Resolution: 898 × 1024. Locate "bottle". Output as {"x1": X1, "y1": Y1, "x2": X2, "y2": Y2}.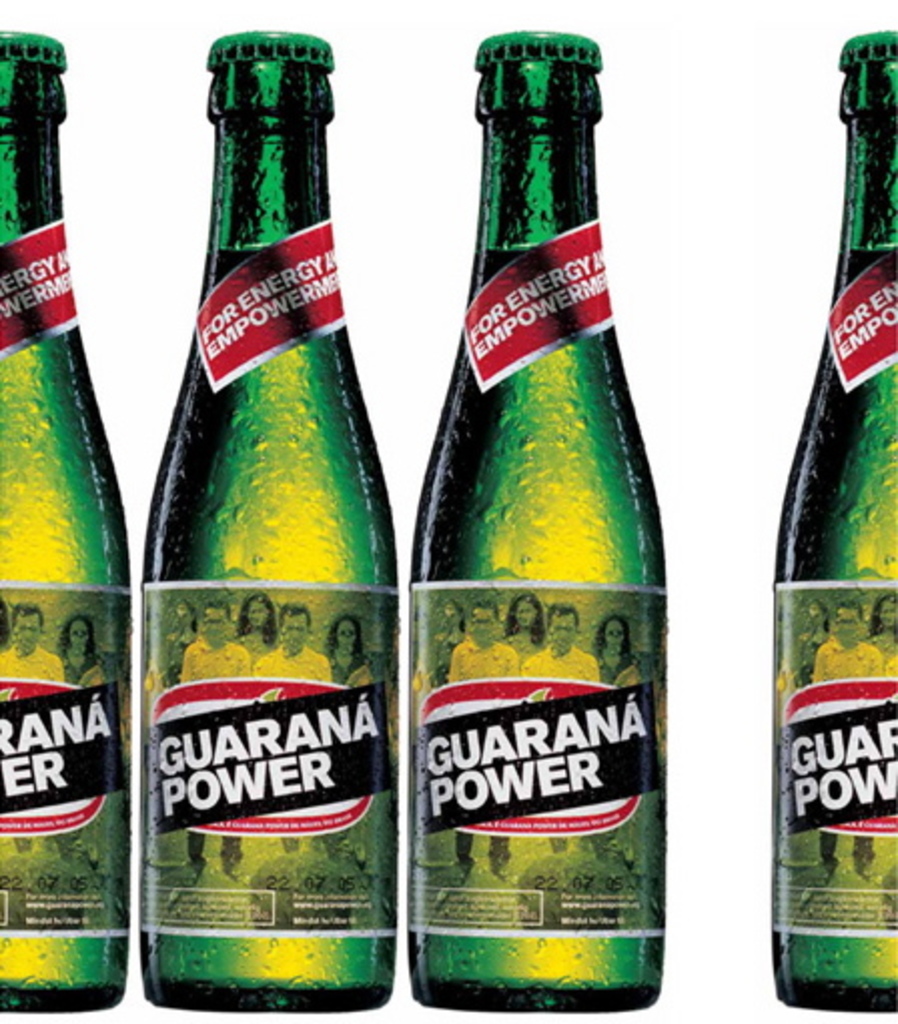
{"x1": 0, "y1": 24, "x2": 136, "y2": 1012}.
